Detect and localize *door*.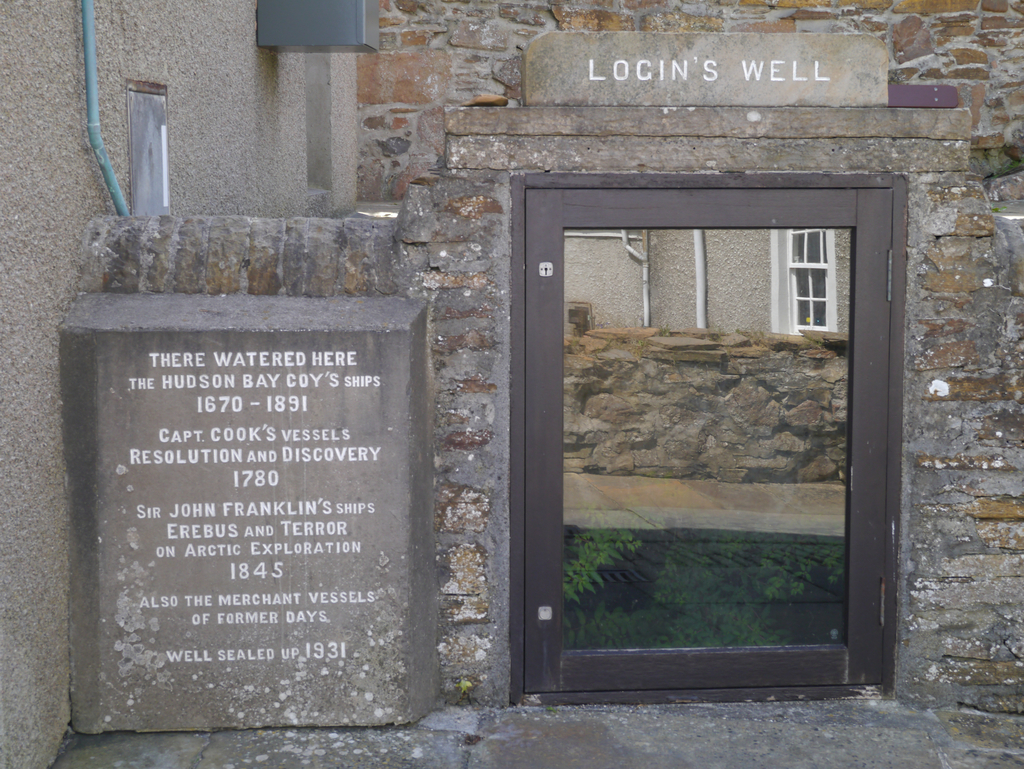
Localized at (left=563, top=198, right=921, bottom=735).
